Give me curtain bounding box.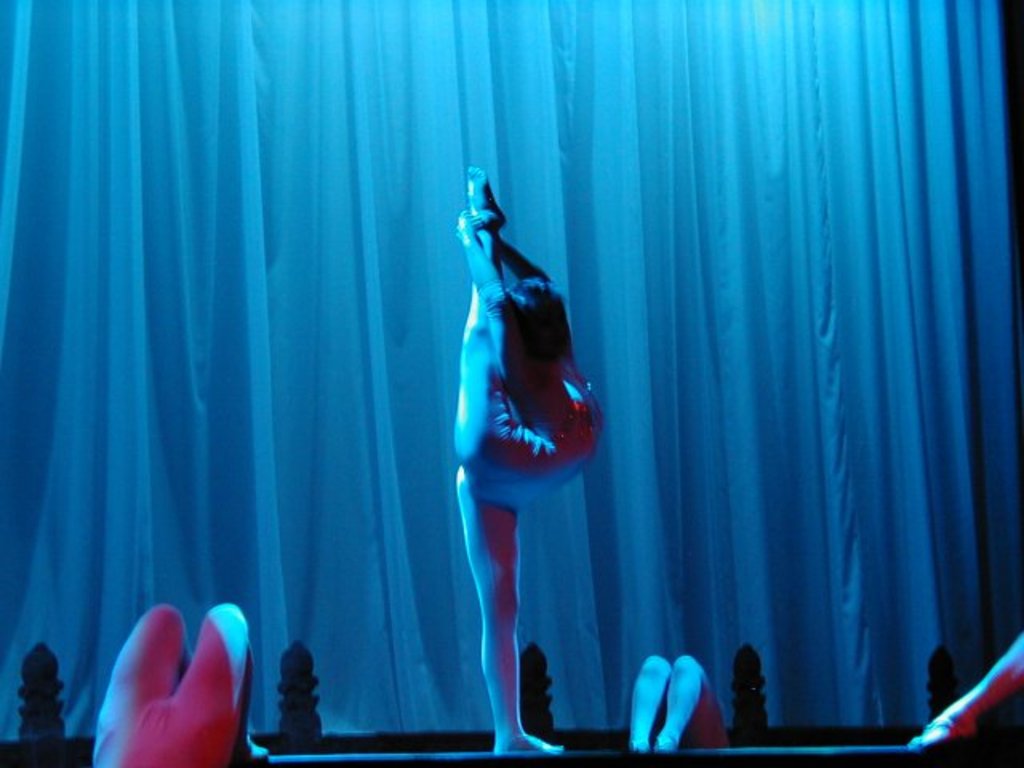
130 0 944 767.
